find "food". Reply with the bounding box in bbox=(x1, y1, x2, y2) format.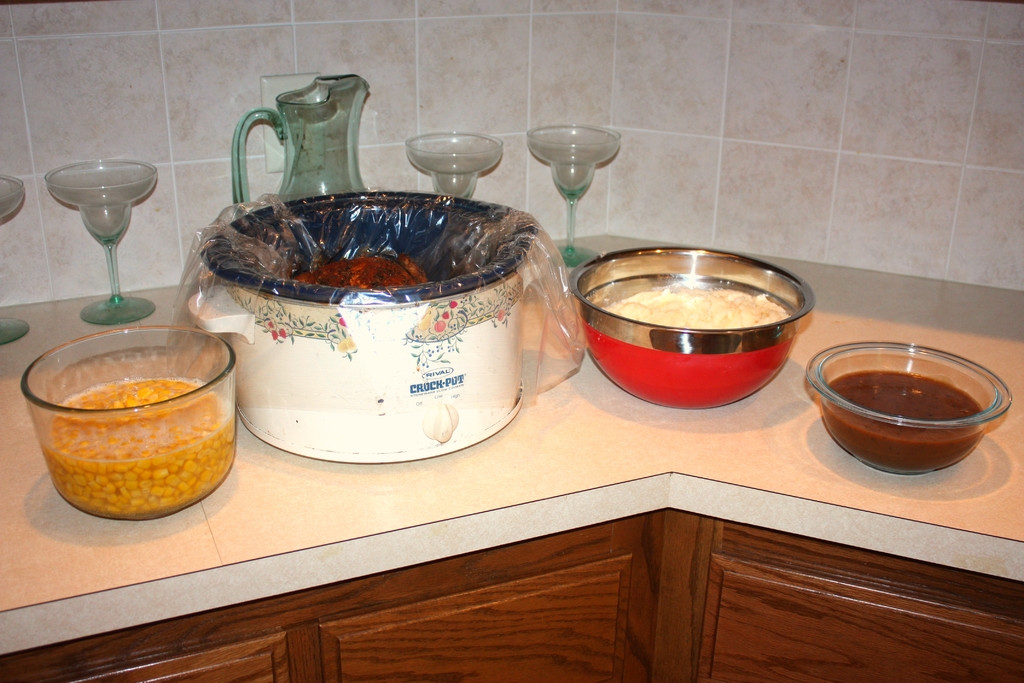
bbox=(601, 282, 790, 328).
